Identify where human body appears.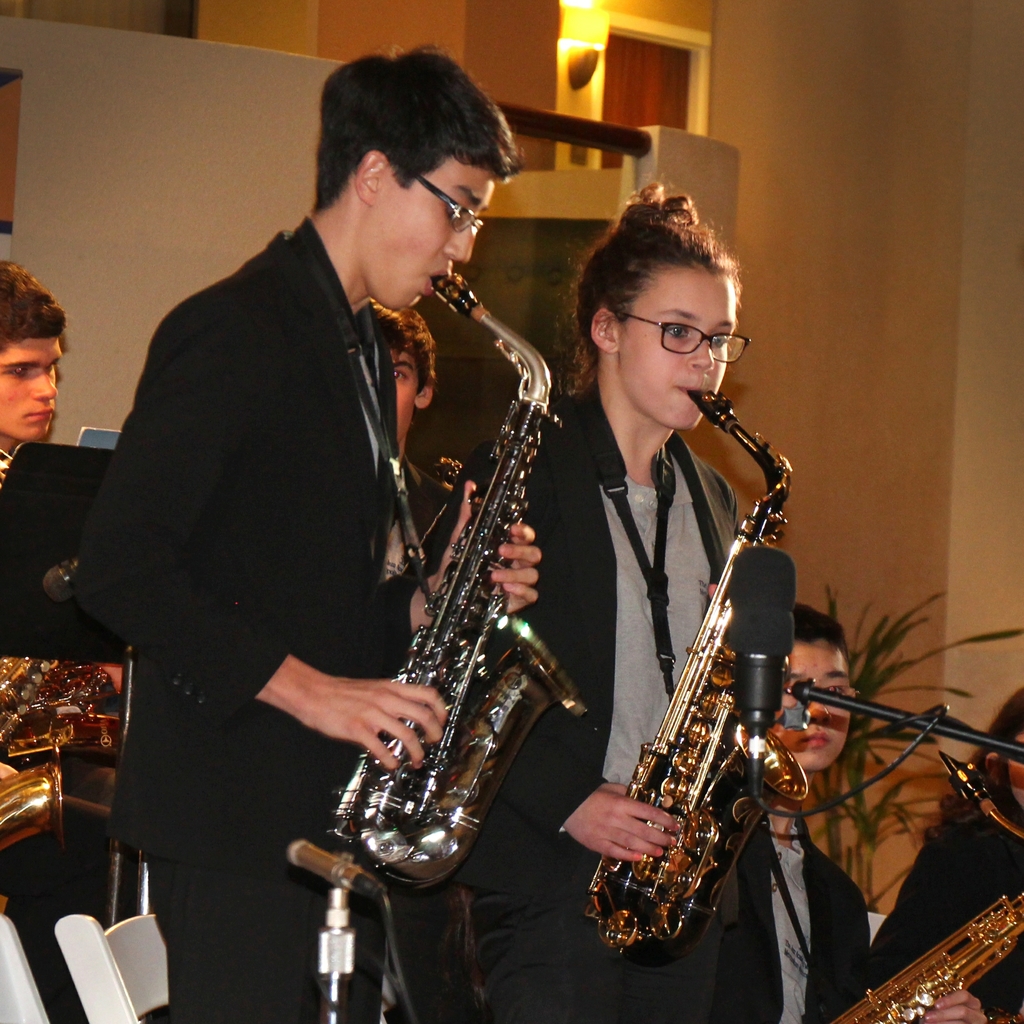
Appears at pyautogui.locateOnScreen(0, 264, 68, 463).
